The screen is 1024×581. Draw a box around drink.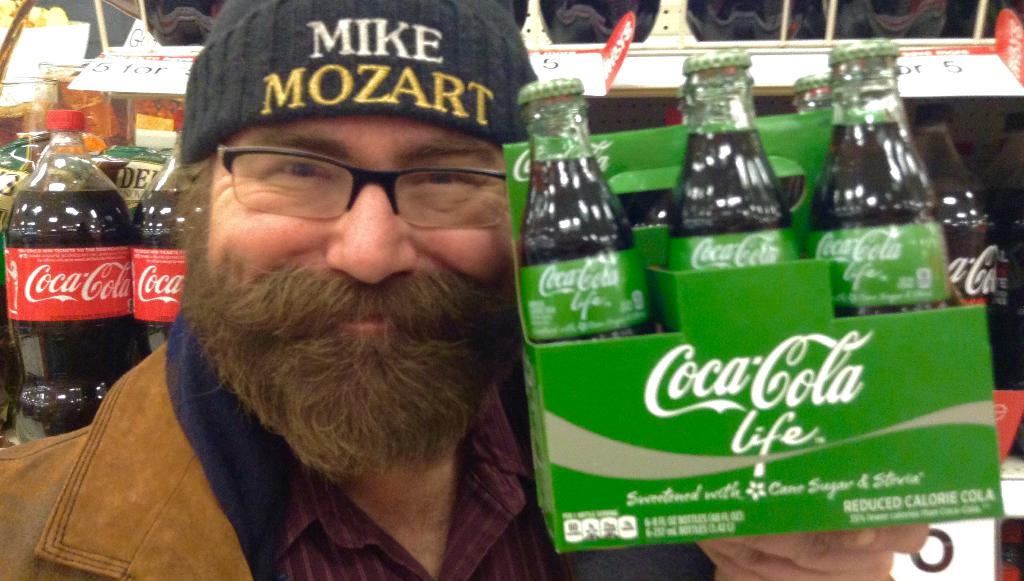
<region>997, 115, 1023, 452</region>.
